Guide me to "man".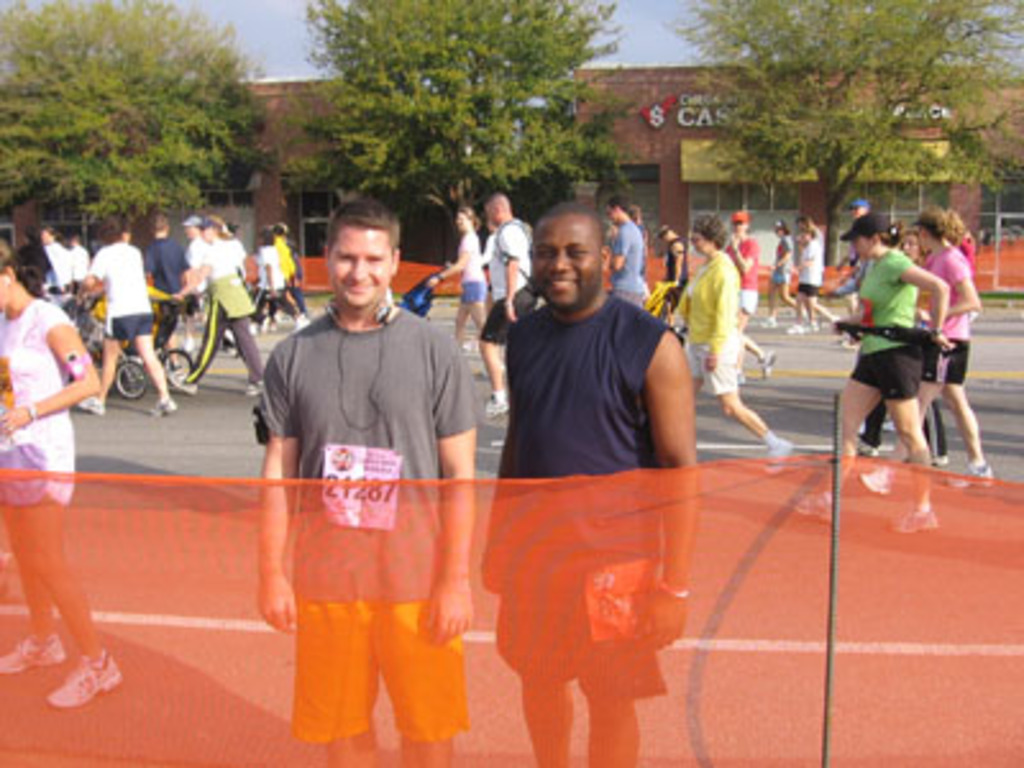
Guidance: l=660, t=223, r=684, b=317.
